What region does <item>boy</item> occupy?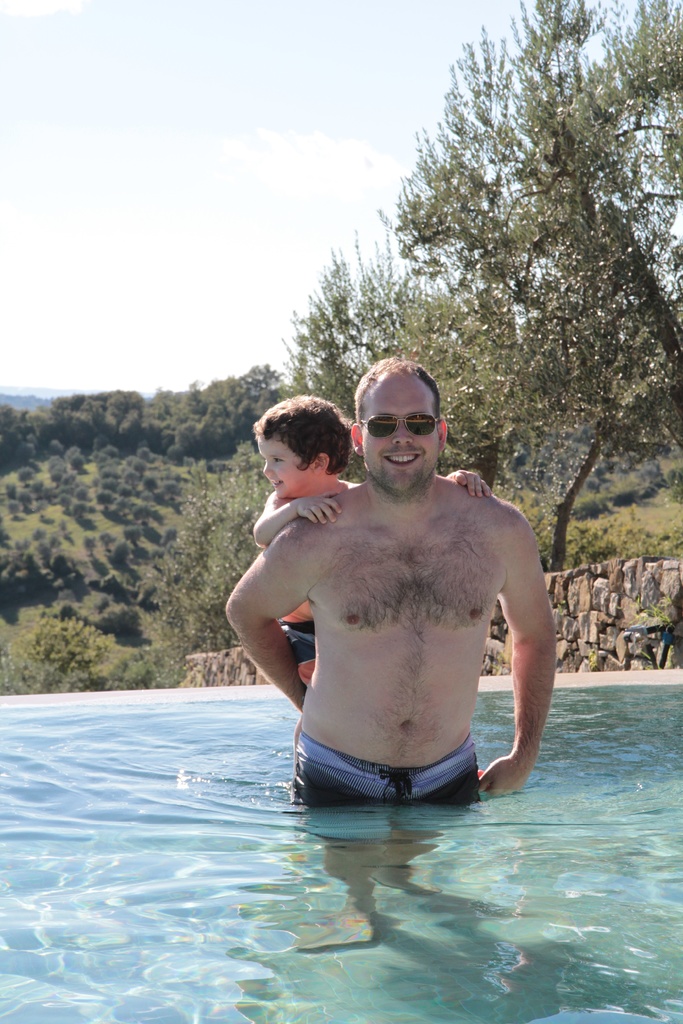
x1=251, y1=392, x2=492, y2=687.
